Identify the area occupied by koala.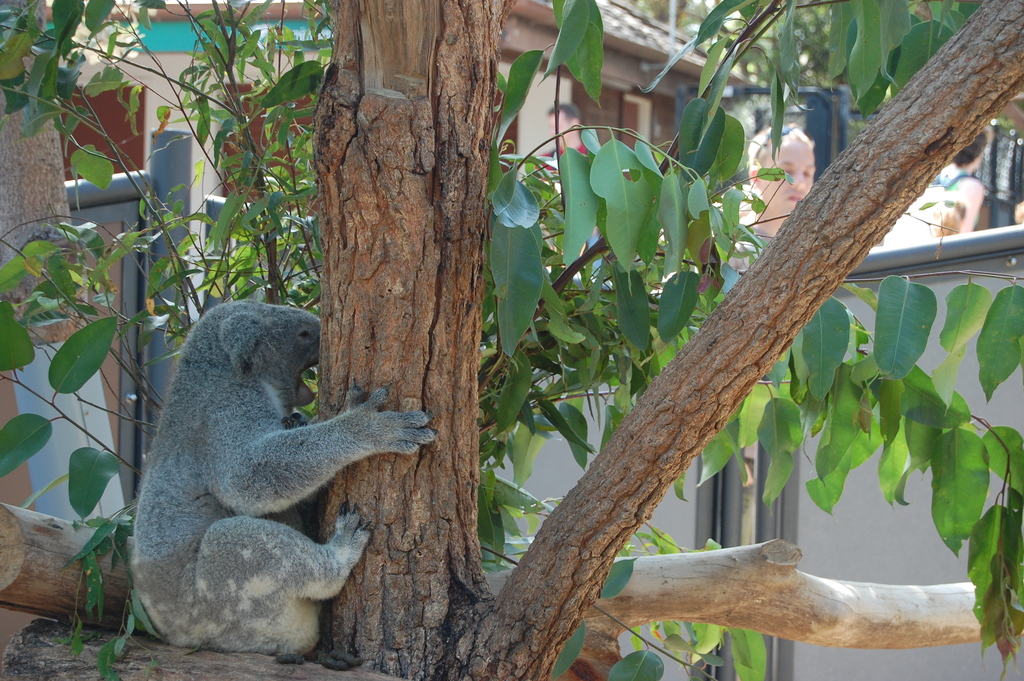
Area: <region>134, 297, 438, 658</region>.
